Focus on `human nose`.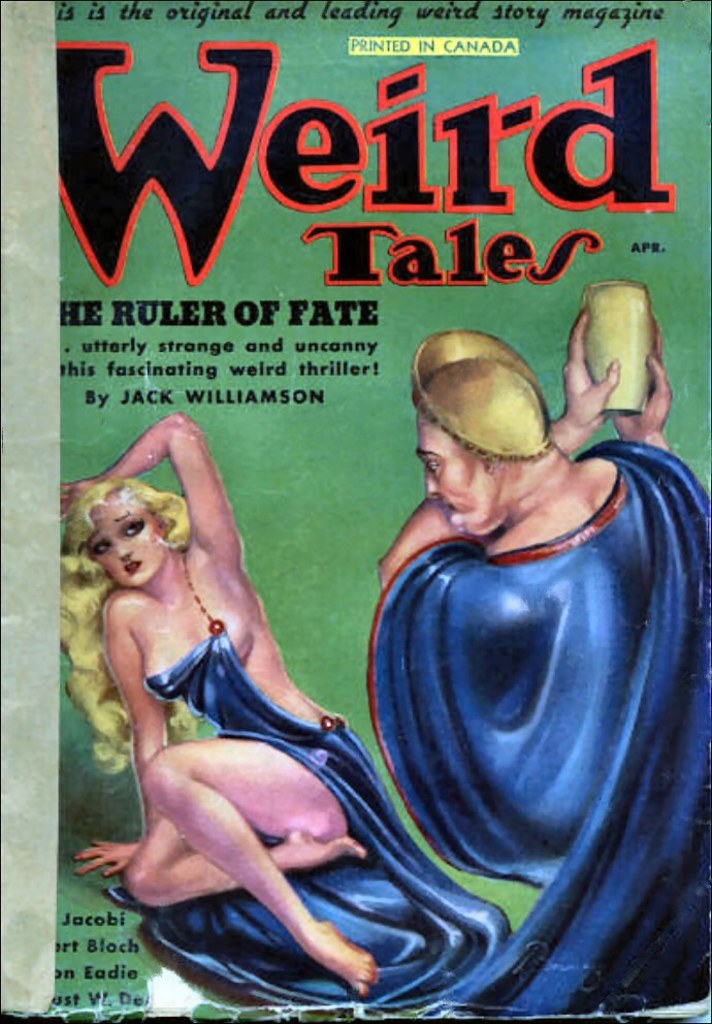
Focused at 424 472 443 504.
